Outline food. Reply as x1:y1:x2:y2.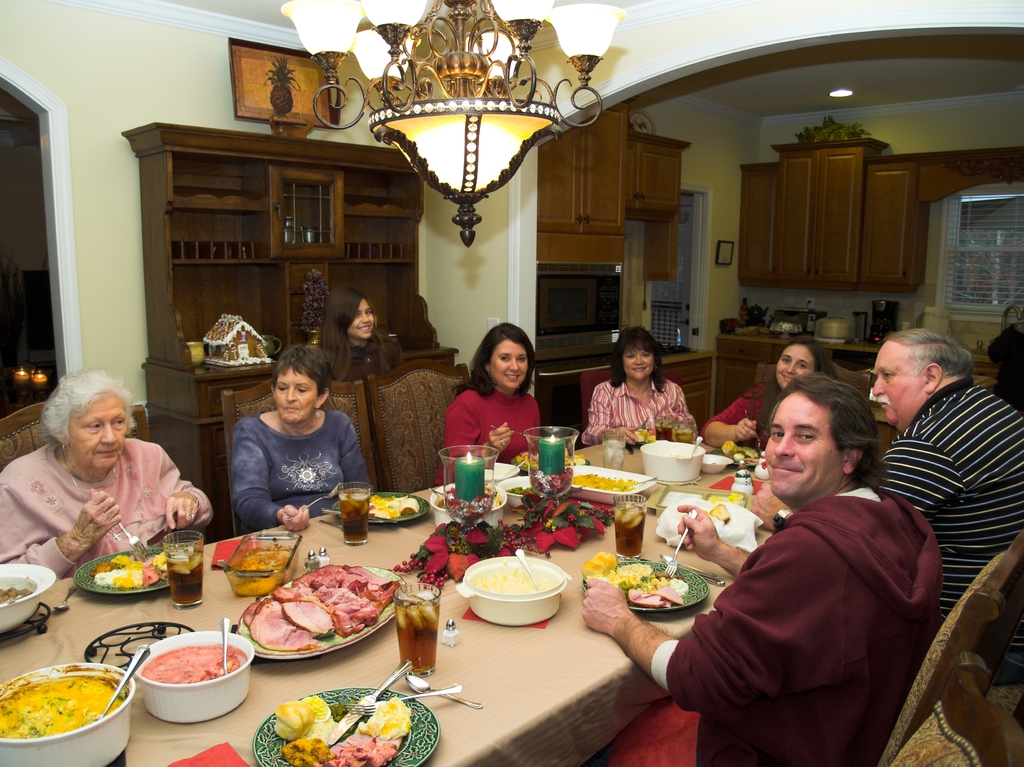
460:566:562:603.
